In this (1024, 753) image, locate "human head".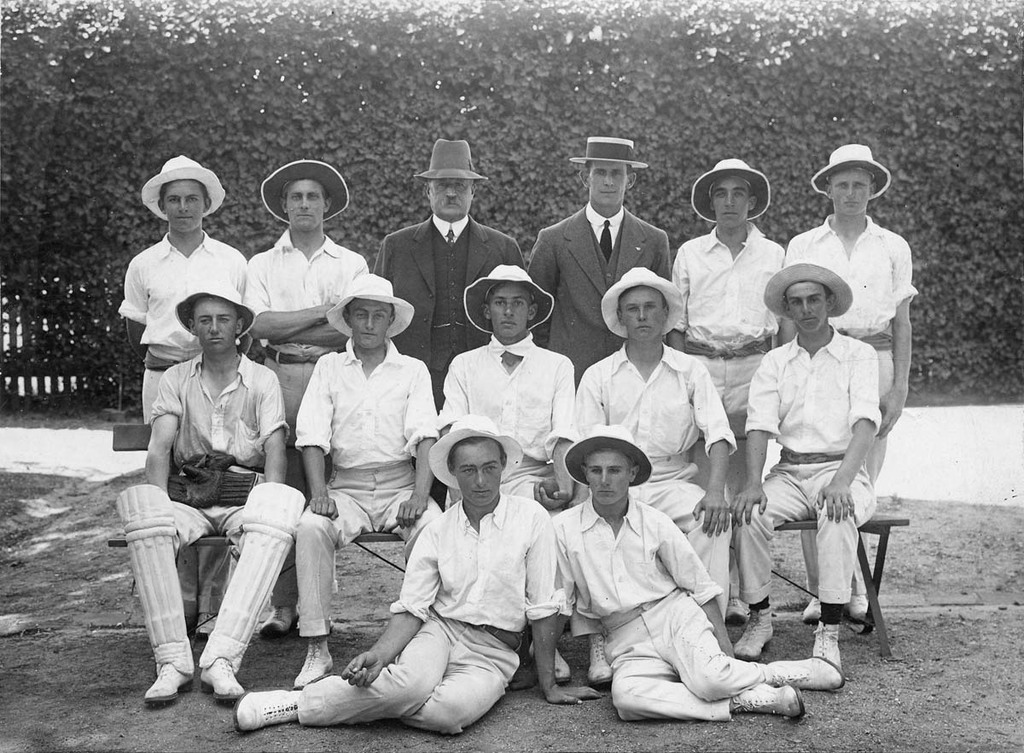
Bounding box: <region>827, 173, 880, 215</region>.
